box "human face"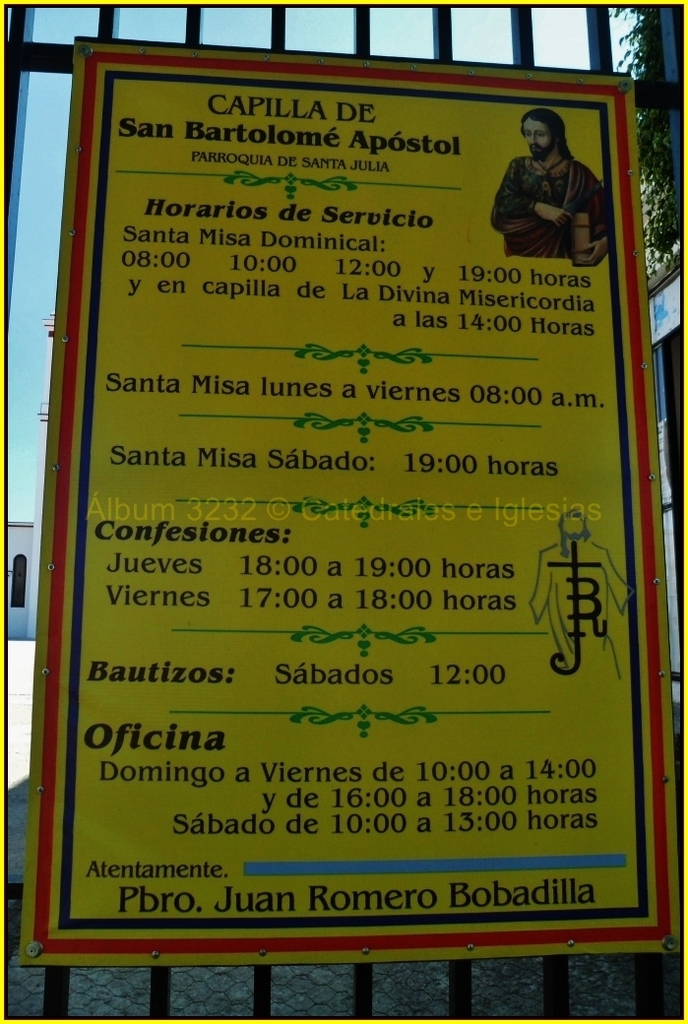
(523,116,555,160)
